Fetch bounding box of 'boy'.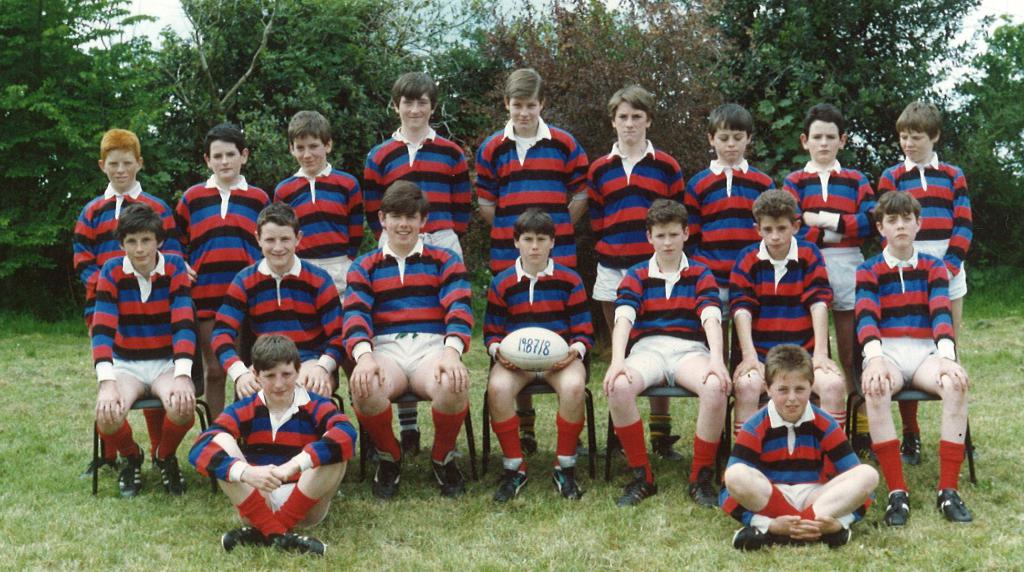
Bbox: select_region(178, 334, 343, 540).
